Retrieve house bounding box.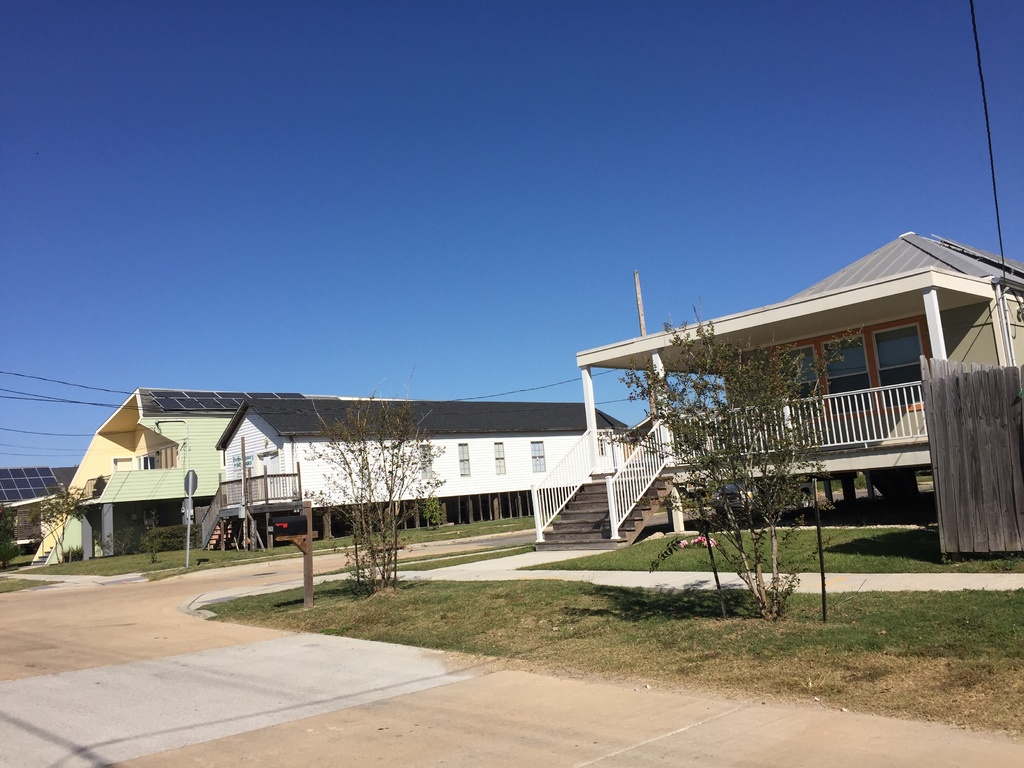
Bounding box: bbox=[537, 225, 1023, 552].
